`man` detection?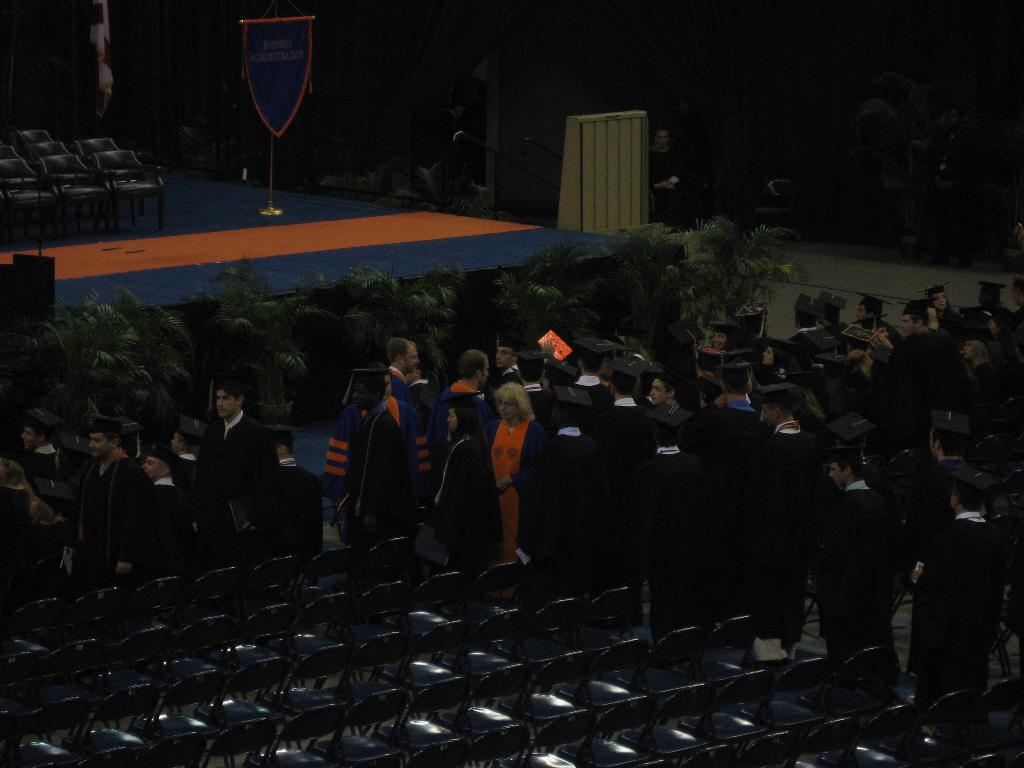
Rect(76, 410, 168, 584)
